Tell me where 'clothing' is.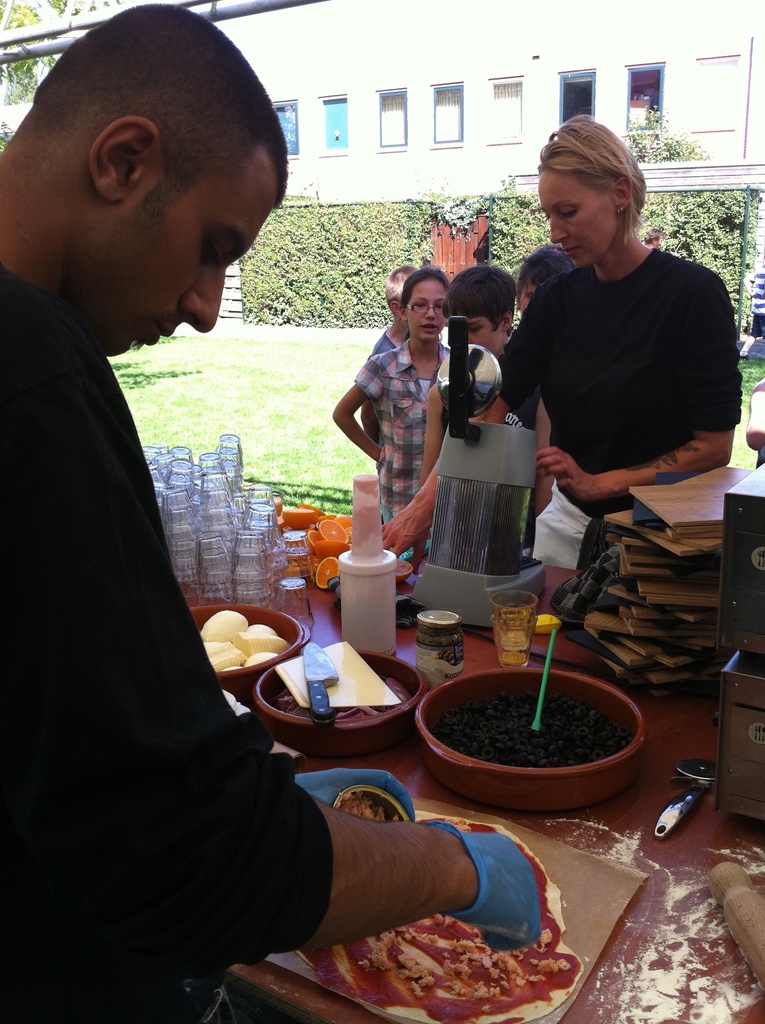
'clothing' is at box=[0, 250, 332, 1023].
